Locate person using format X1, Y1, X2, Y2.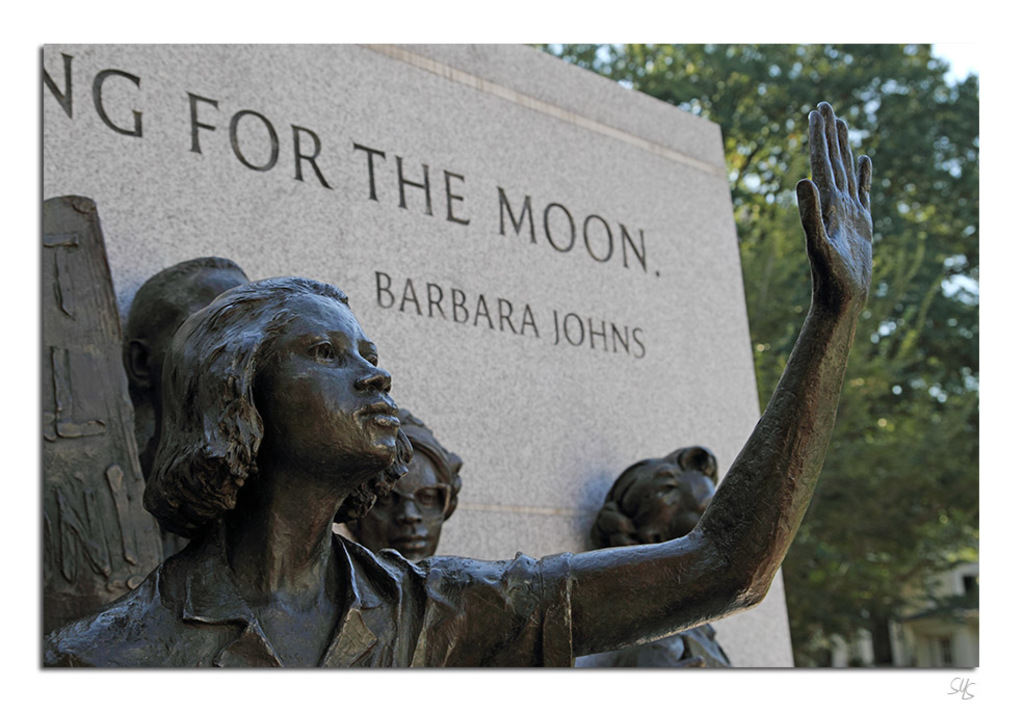
122, 248, 251, 568.
